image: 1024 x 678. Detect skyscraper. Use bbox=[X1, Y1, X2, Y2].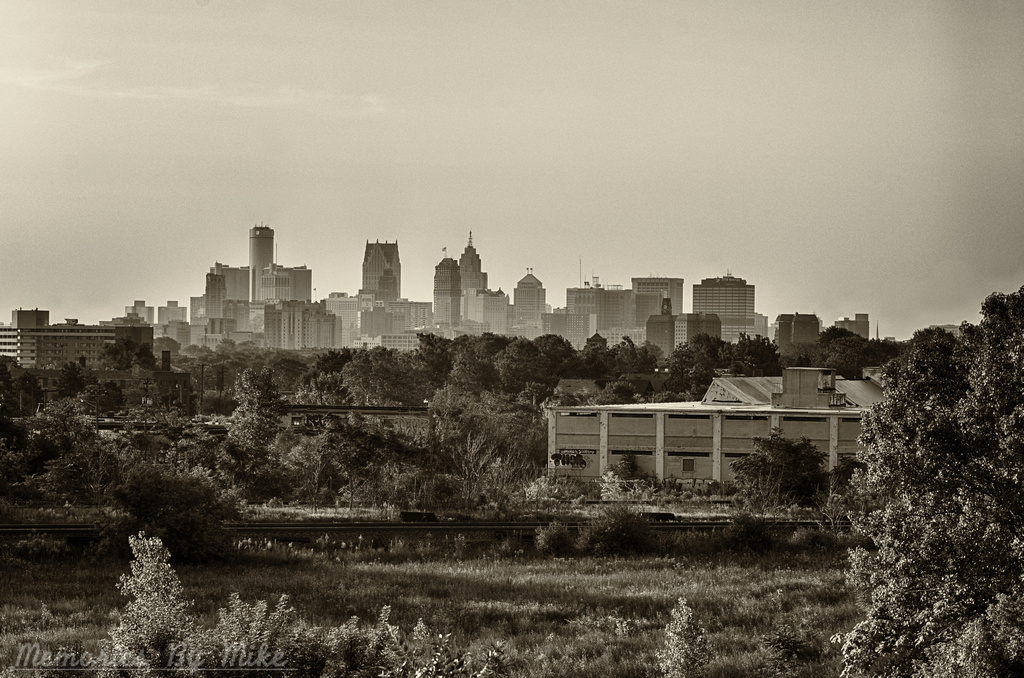
bbox=[248, 226, 276, 305].
